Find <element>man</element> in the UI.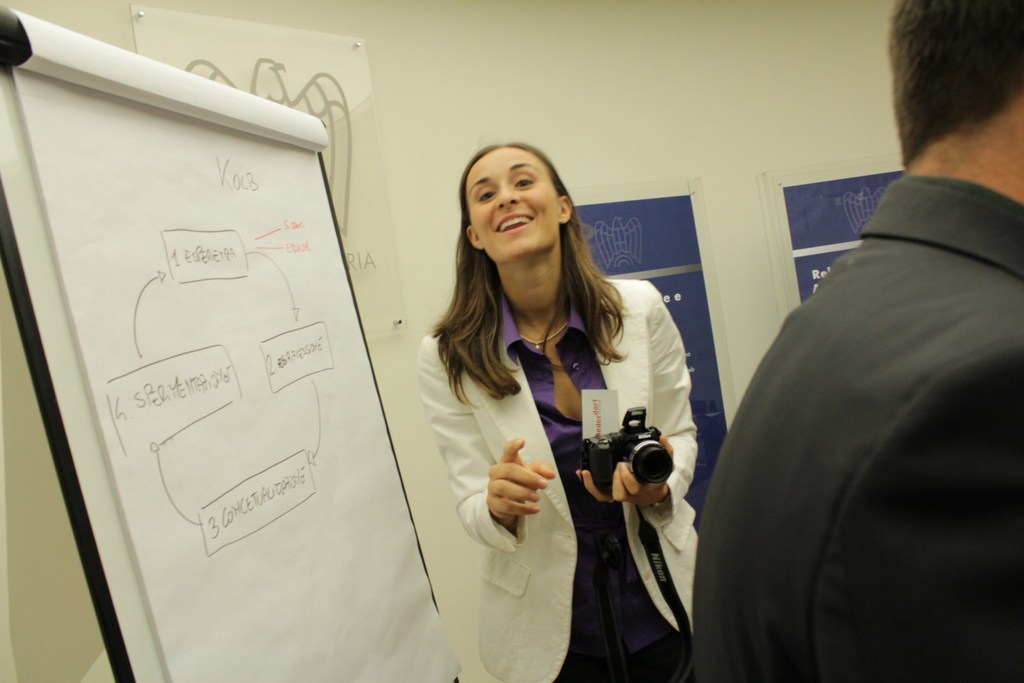
UI element at 710 87 1023 682.
